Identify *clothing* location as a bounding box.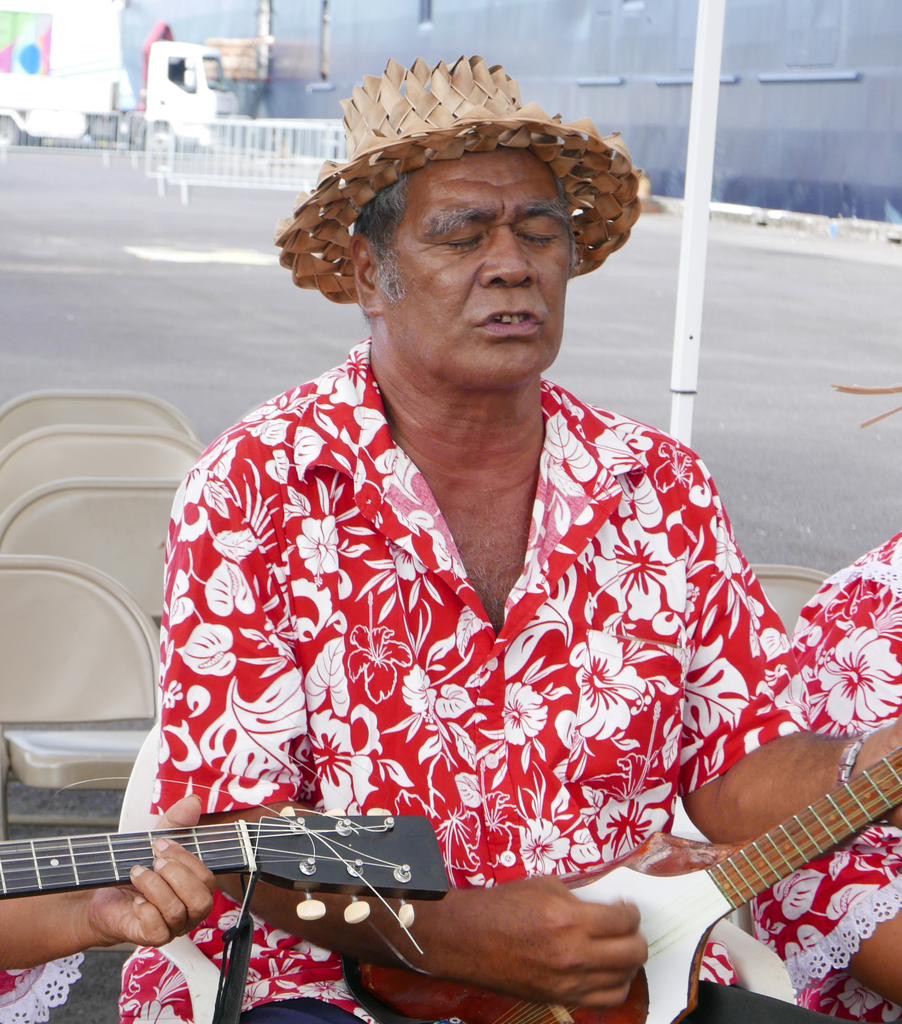
region(0, 947, 83, 1023).
